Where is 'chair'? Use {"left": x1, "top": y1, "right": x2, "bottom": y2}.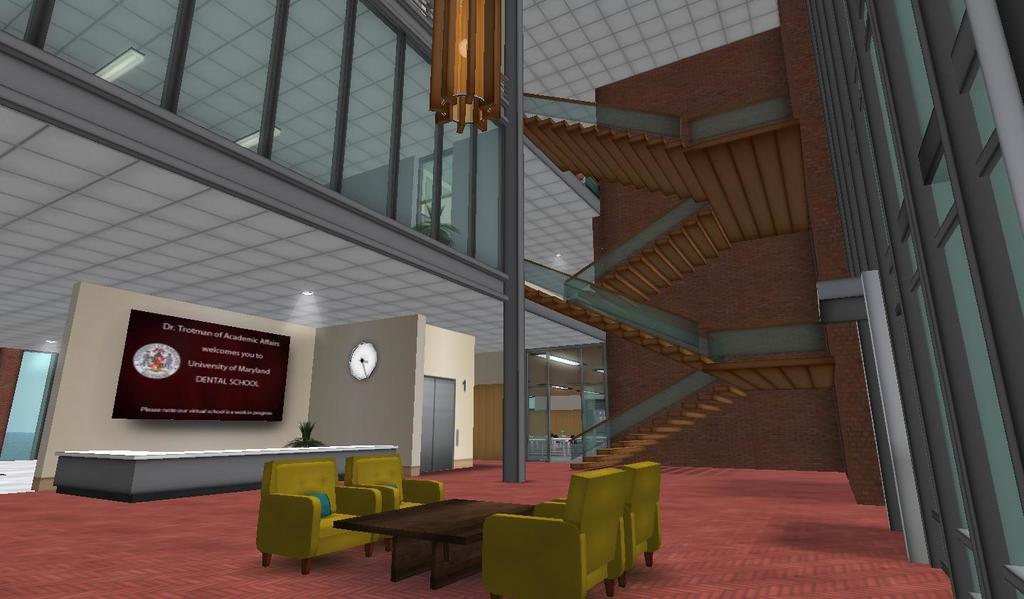
{"left": 553, "top": 462, "right": 661, "bottom": 587}.
